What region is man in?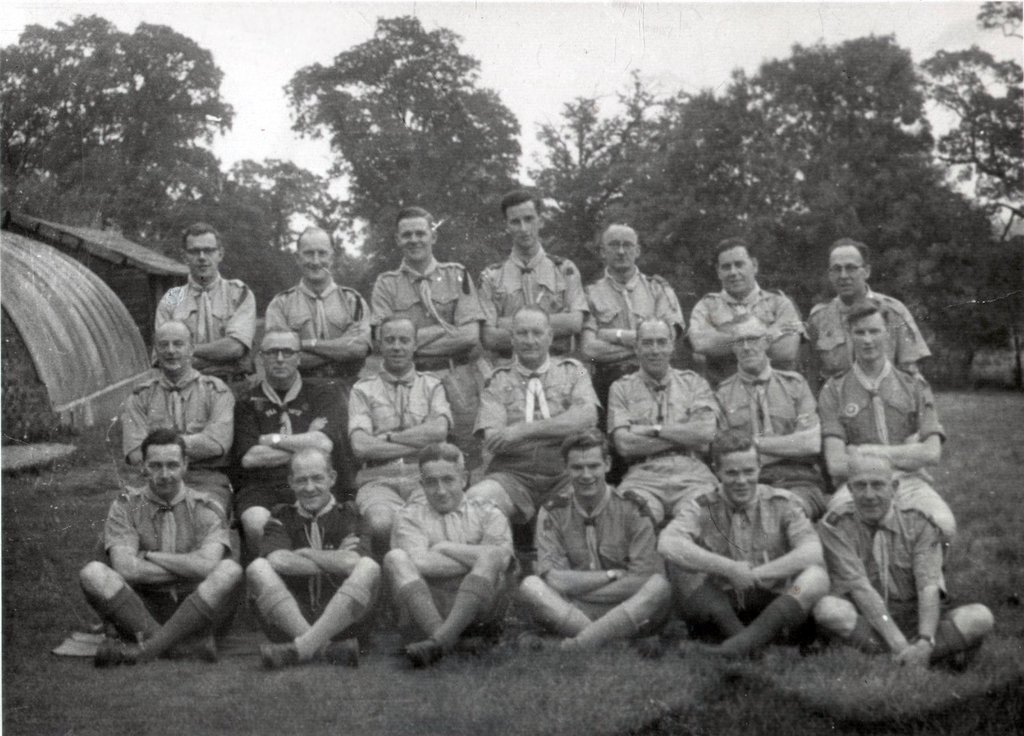
(x1=230, y1=327, x2=346, y2=559).
